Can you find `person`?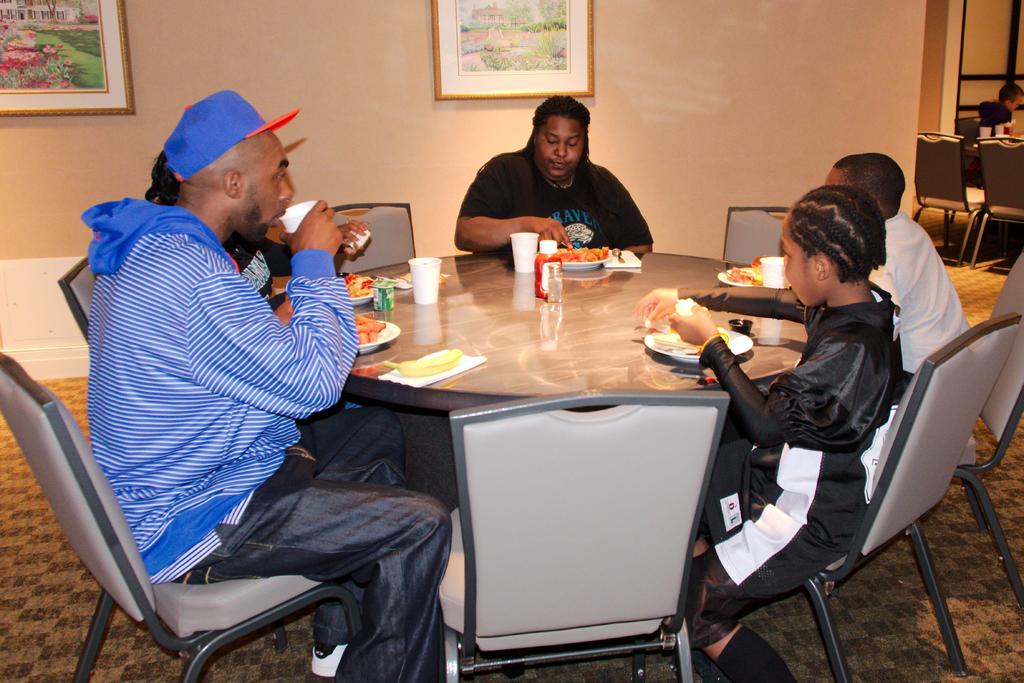
Yes, bounding box: box=[452, 79, 683, 284].
